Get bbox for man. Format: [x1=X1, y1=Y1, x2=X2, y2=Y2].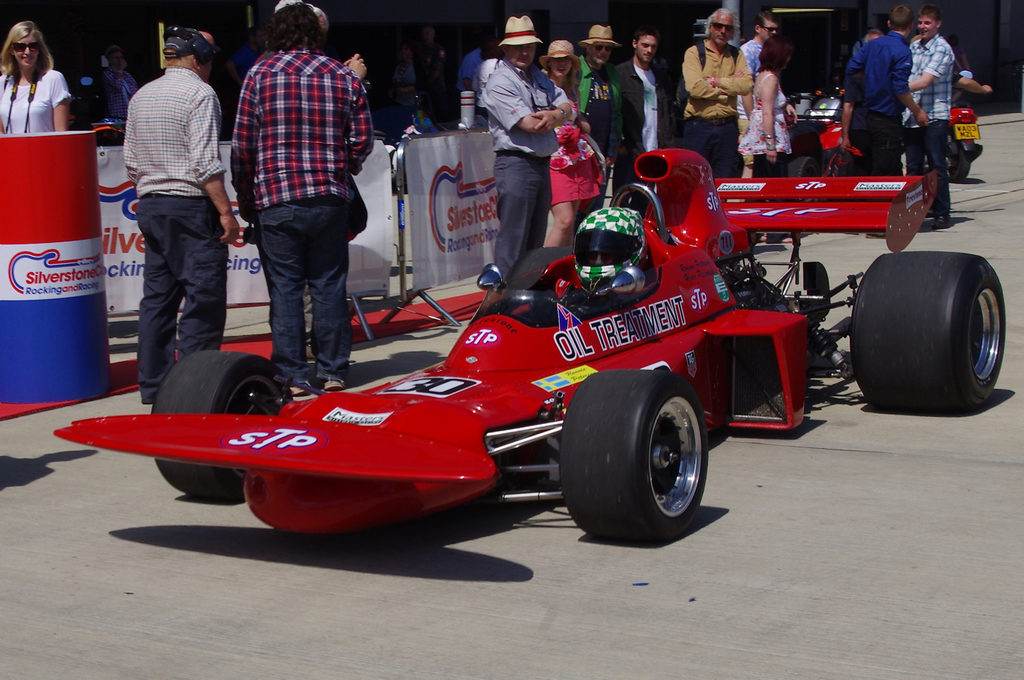
[x1=740, y1=8, x2=780, y2=179].
